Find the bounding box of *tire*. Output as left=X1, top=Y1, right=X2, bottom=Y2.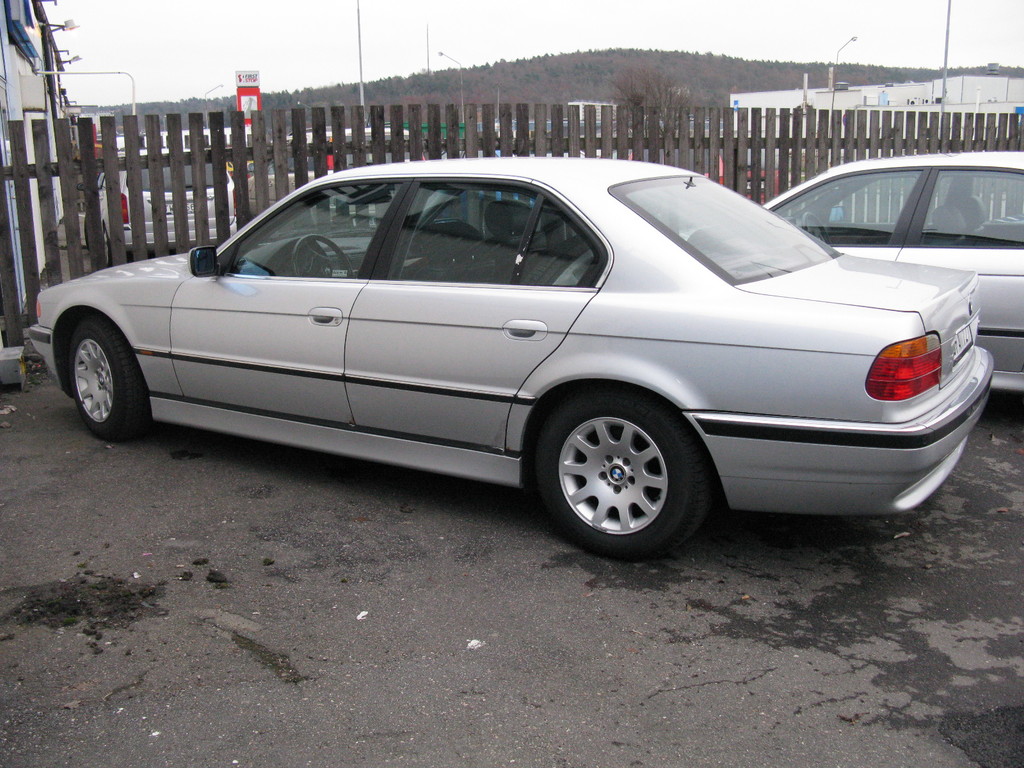
left=520, top=379, right=705, bottom=559.
